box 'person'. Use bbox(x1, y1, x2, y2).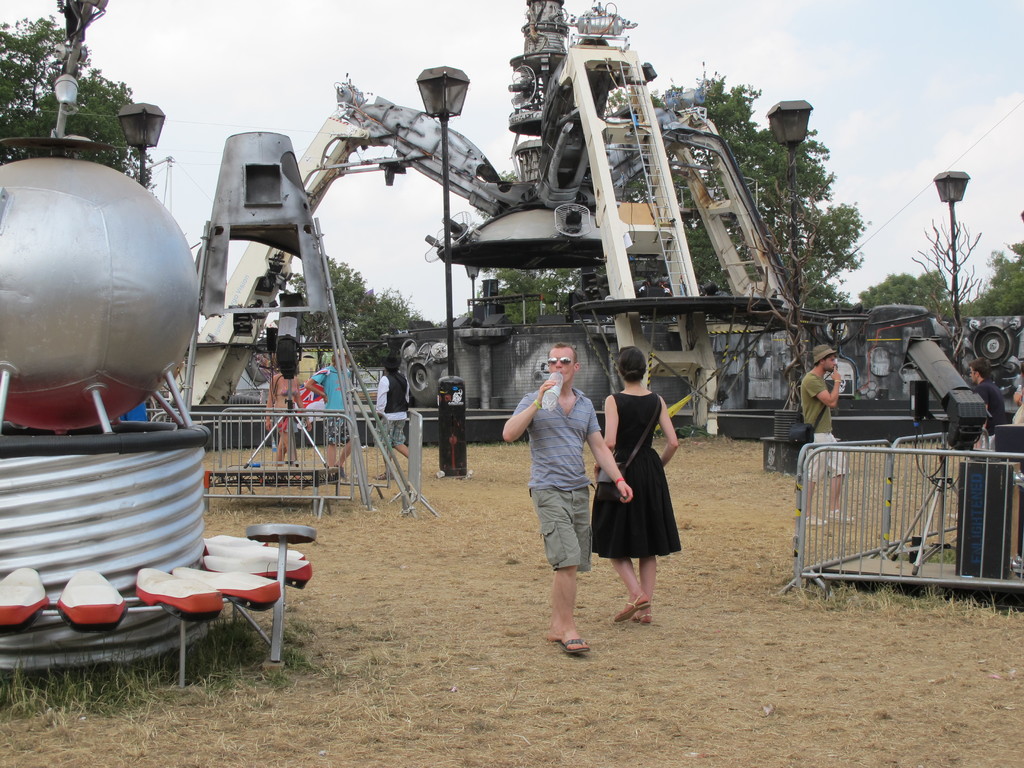
bbox(517, 318, 604, 654).
